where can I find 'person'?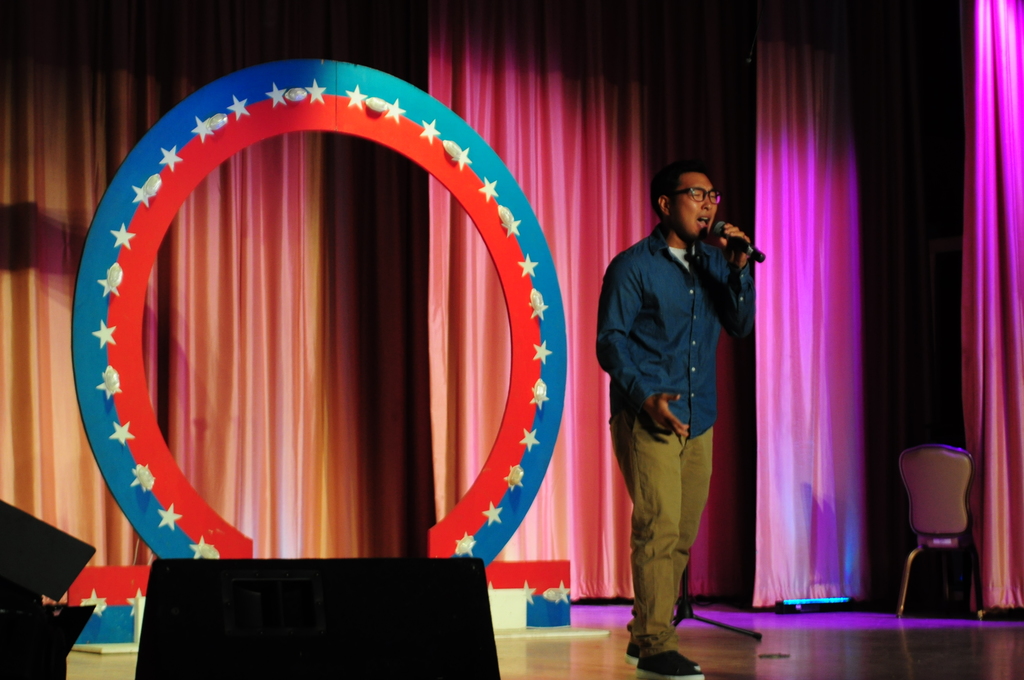
You can find it at (x1=593, y1=163, x2=760, y2=679).
